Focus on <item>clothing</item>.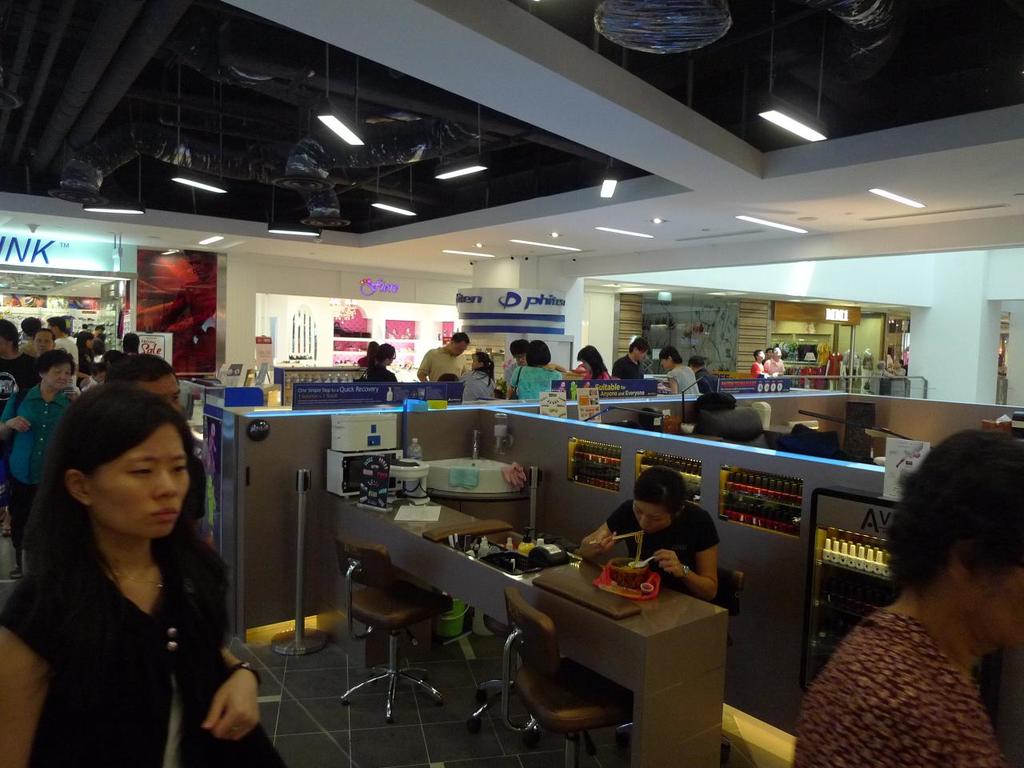
Focused at 0:522:282:767.
